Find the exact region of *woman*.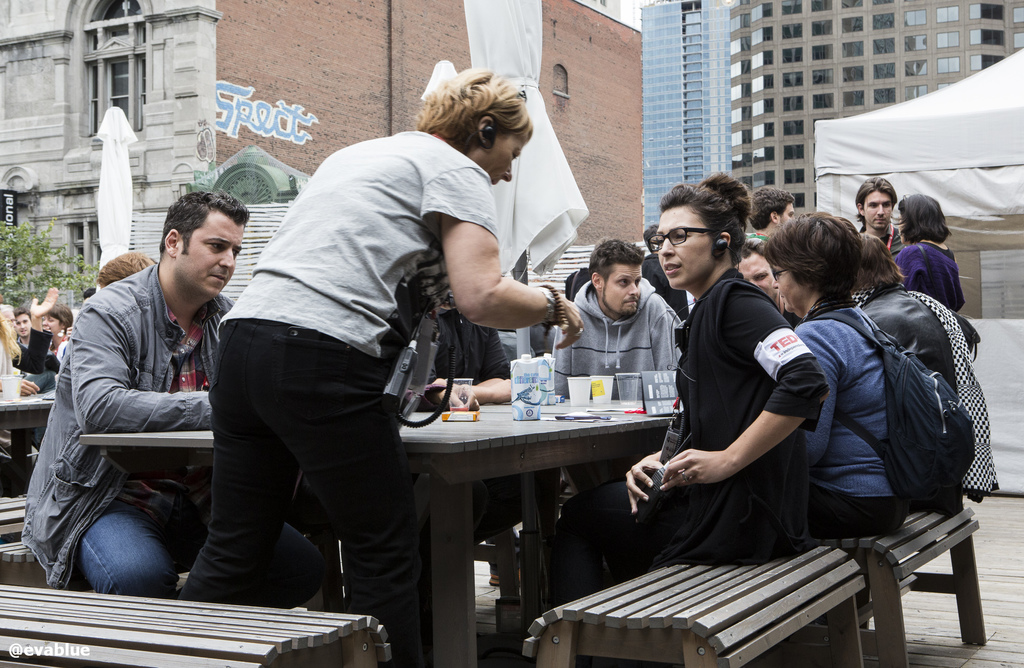
Exact region: locate(898, 209, 967, 309).
